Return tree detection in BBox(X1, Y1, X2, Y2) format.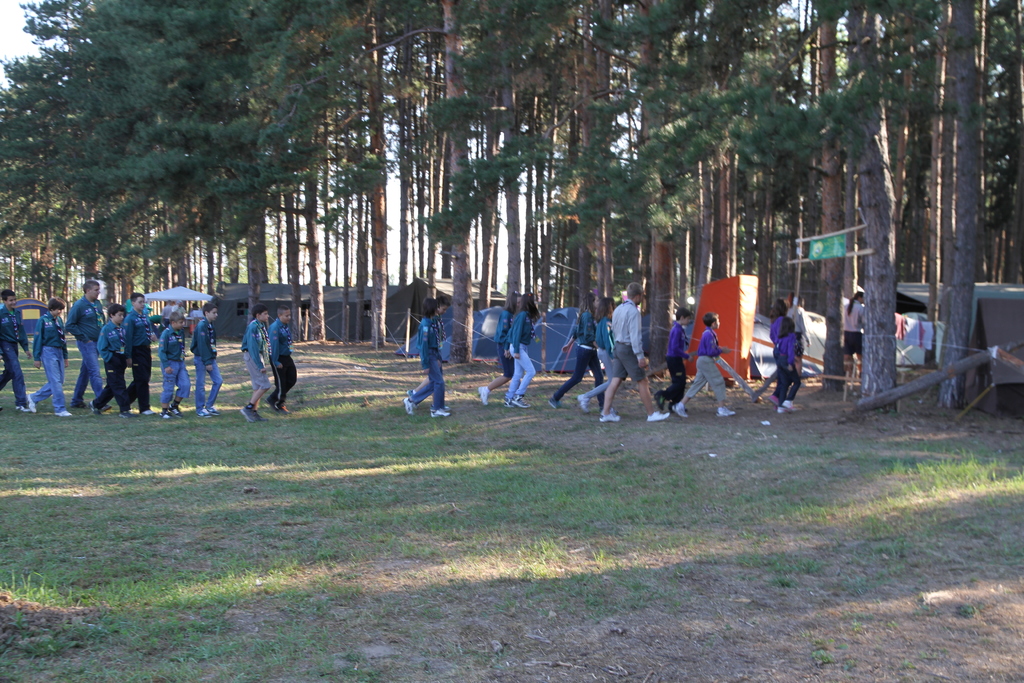
BBox(365, 0, 478, 350).
